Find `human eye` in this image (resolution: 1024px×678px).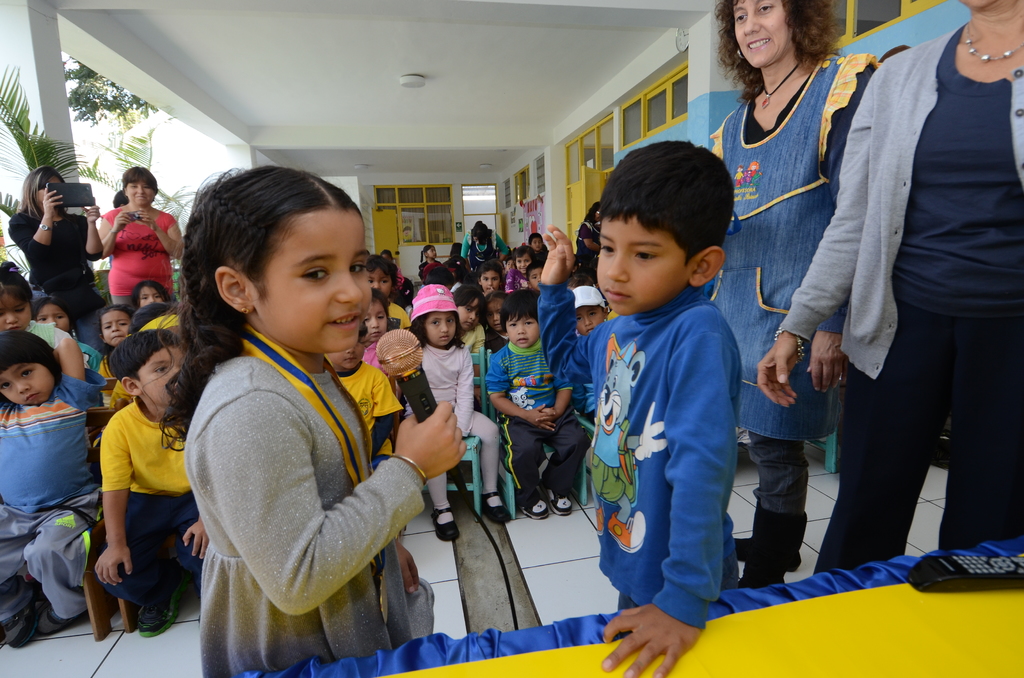
left=525, top=320, right=534, bottom=328.
